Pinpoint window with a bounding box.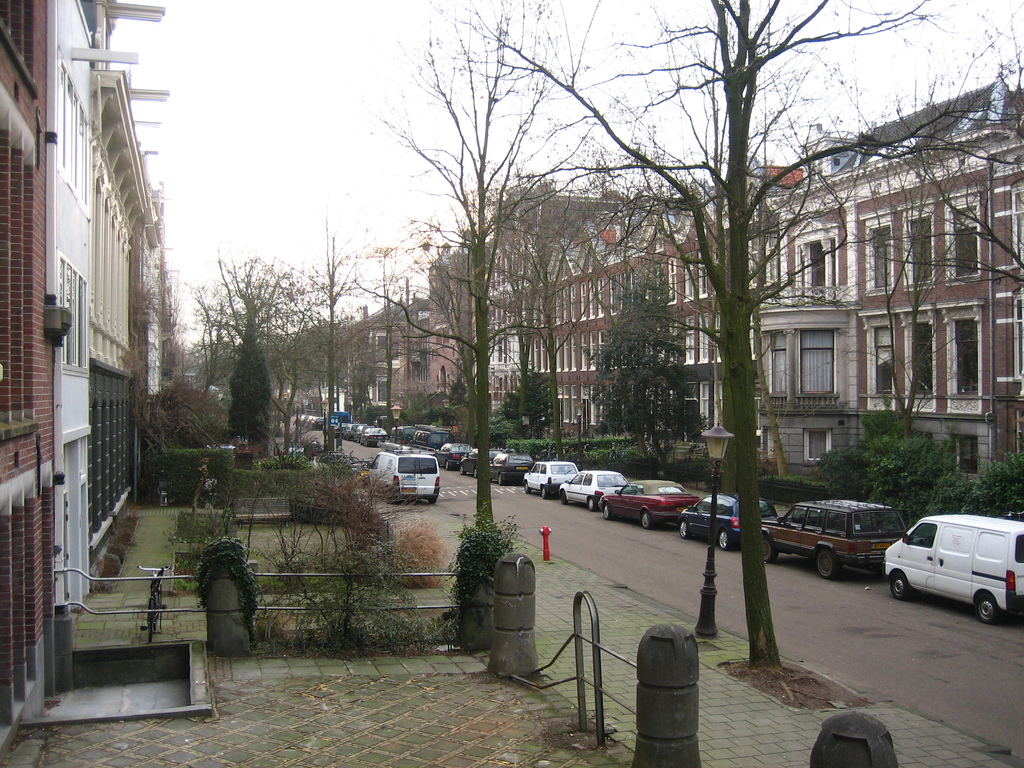
(801,331,834,394).
